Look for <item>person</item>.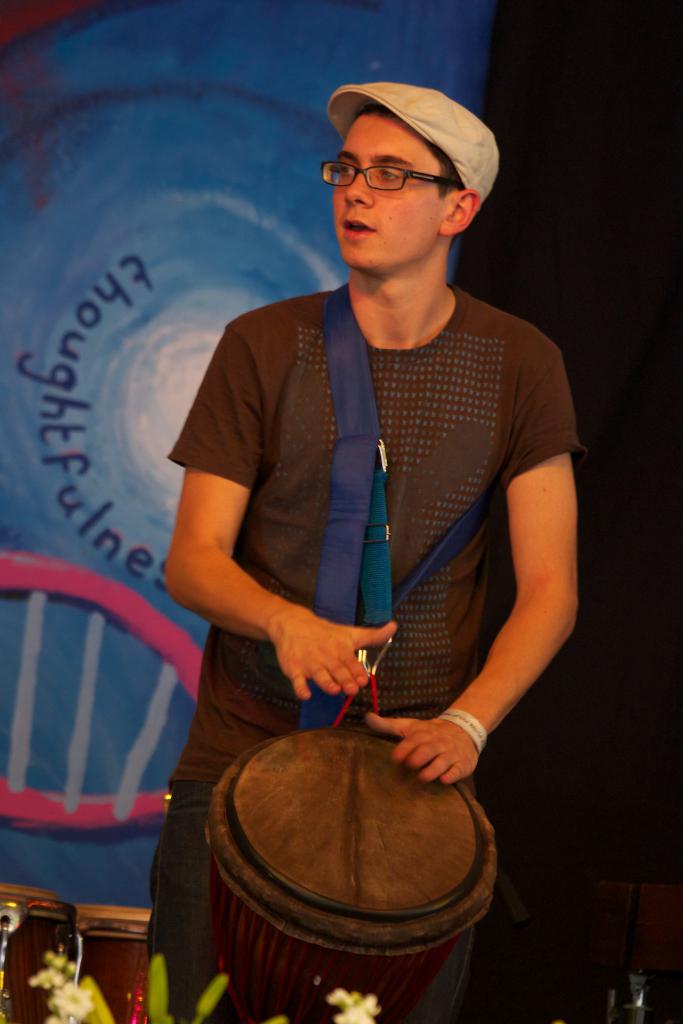
Found: {"x1": 141, "y1": 53, "x2": 590, "y2": 954}.
